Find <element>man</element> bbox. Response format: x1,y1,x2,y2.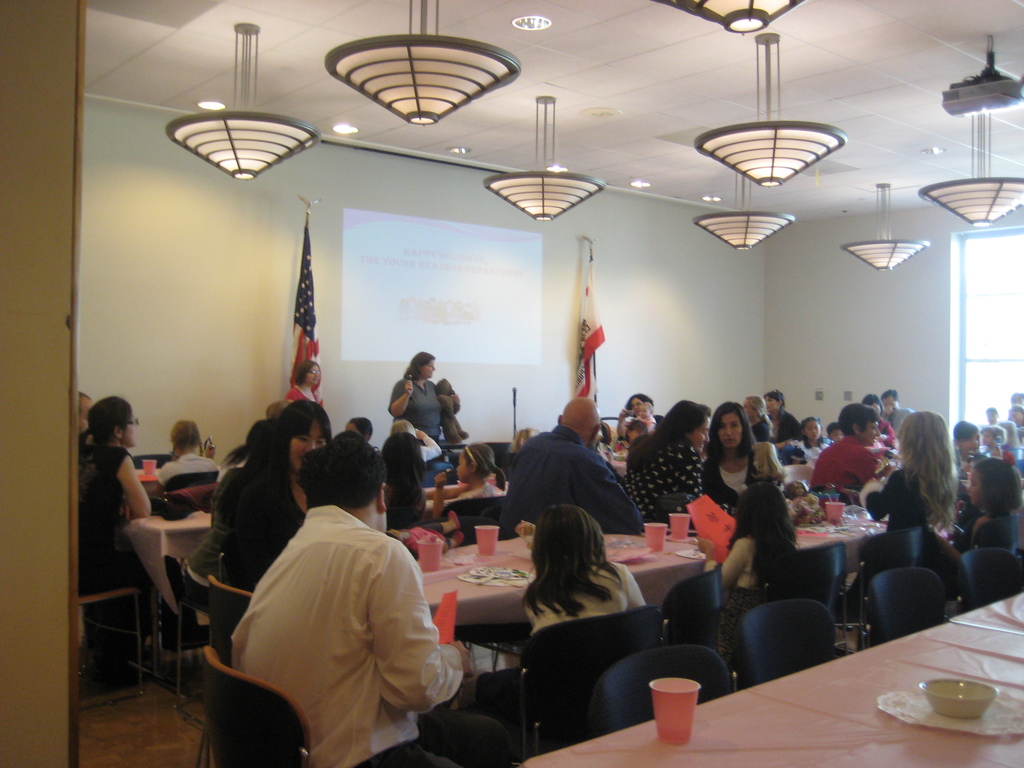
879,390,911,450.
